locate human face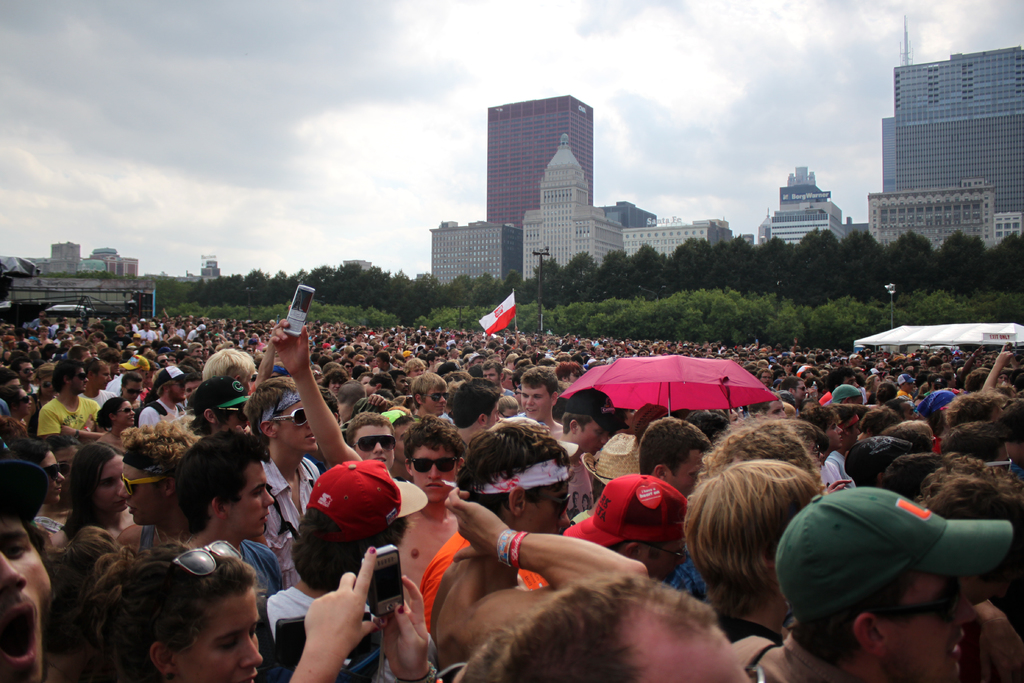
[left=92, top=454, right=126, bottom=517]
